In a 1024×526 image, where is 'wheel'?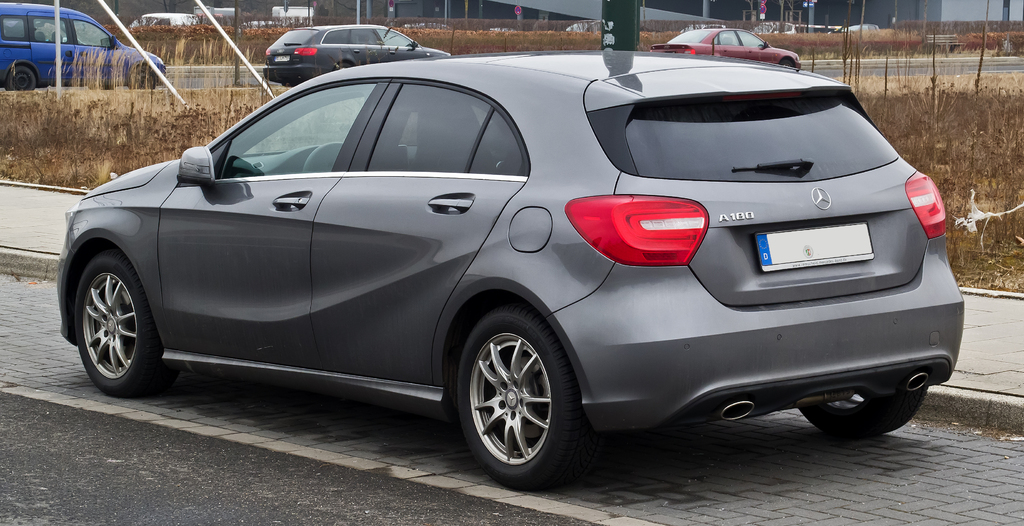
rect(335, 60, 353, 70).
